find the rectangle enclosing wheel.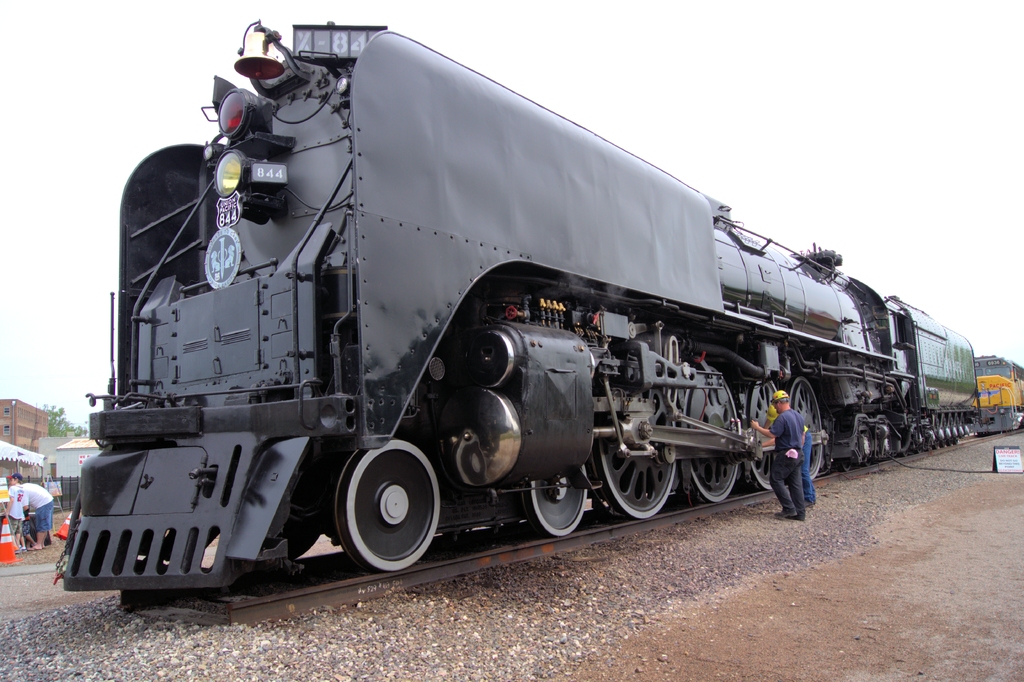
l=324, t=447, r=440, b=581.
